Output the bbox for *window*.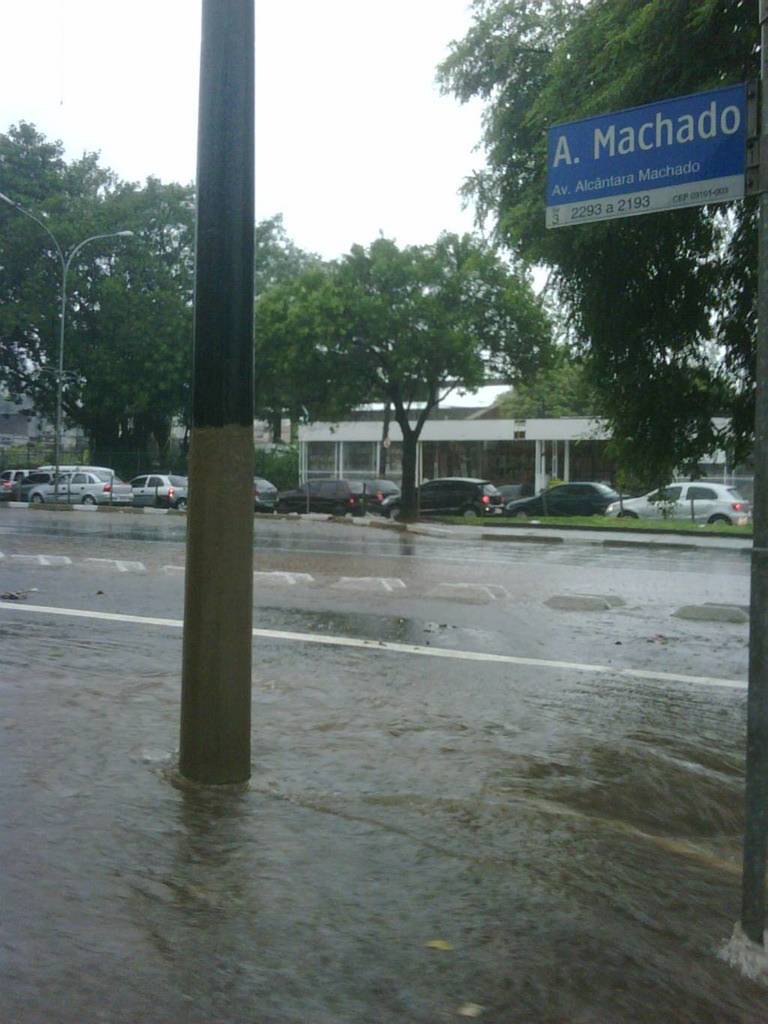
x1=306 y1=445 x2=416 y2=476.
